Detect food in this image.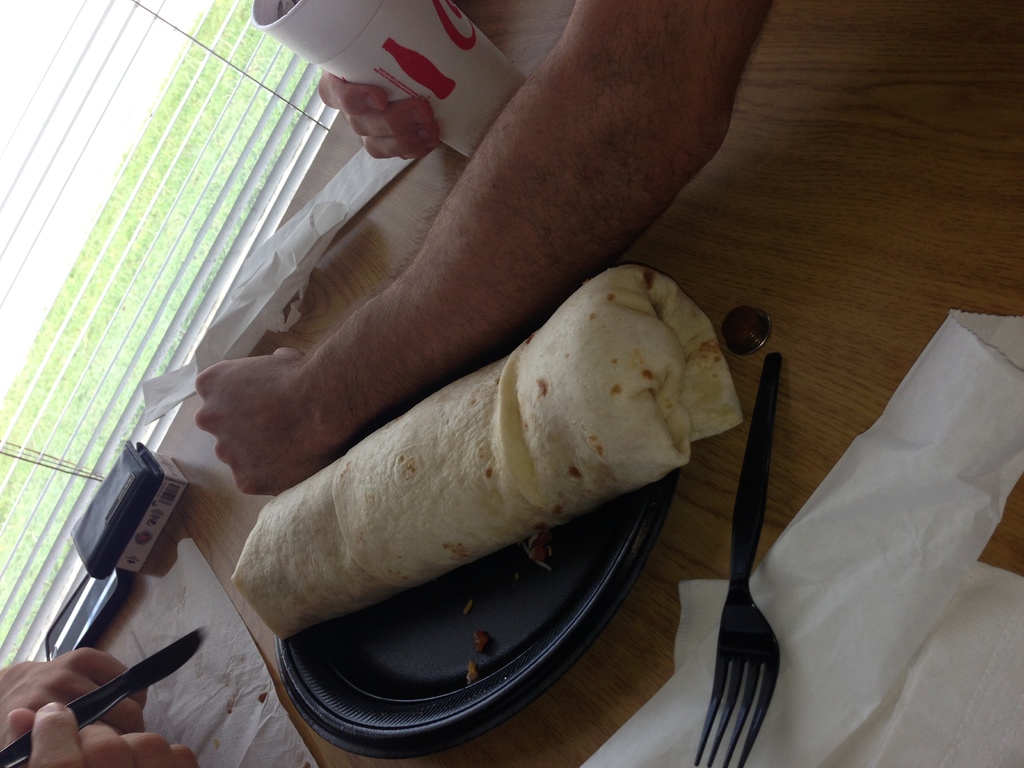
Detection: [x1=475, y1=638, x2=487, y2=651].
